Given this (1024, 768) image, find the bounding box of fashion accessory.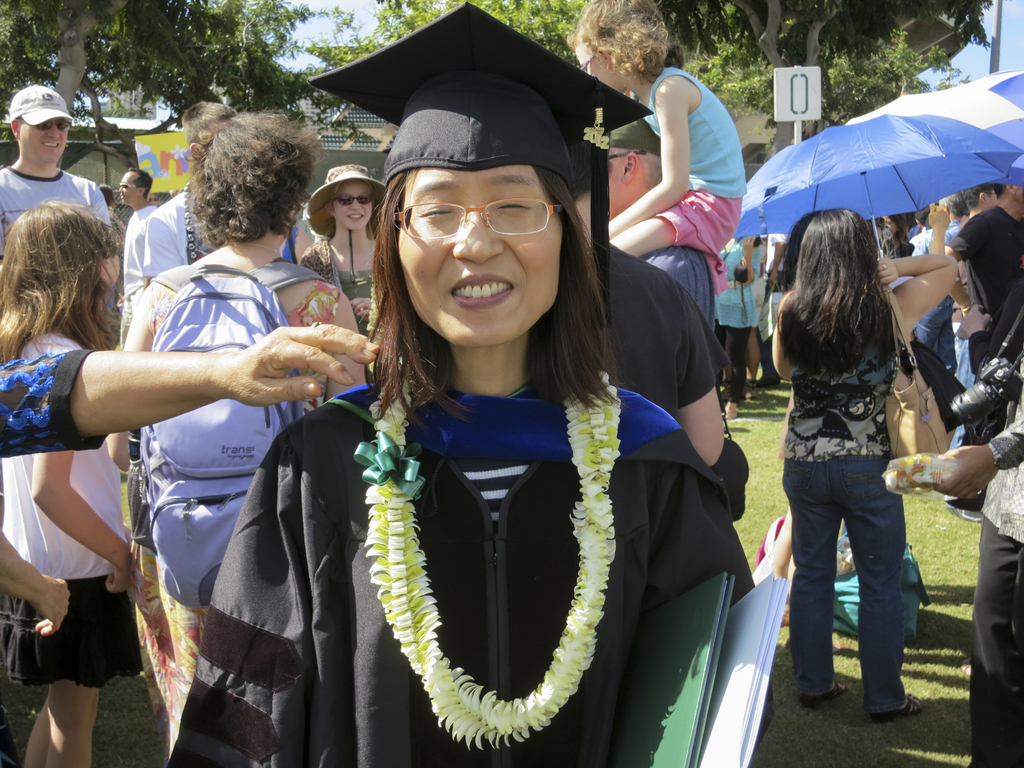
bbox=(578, 54, 598, 69).
